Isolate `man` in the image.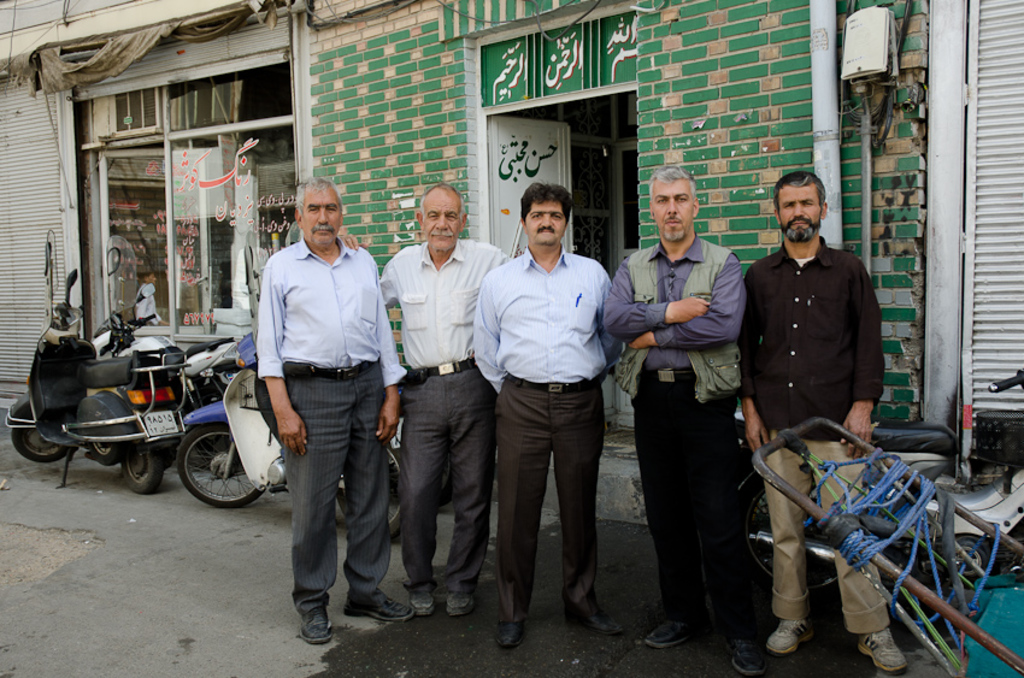
Isolated region: detection(240, 169, 401, 625).
